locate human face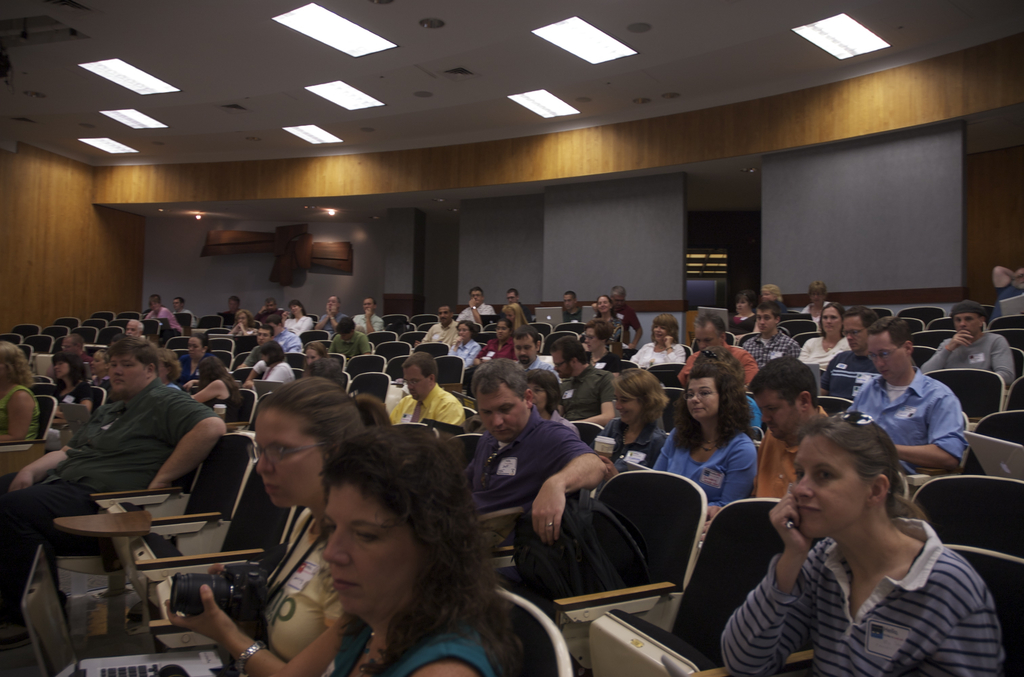
[186,332,203,357]
